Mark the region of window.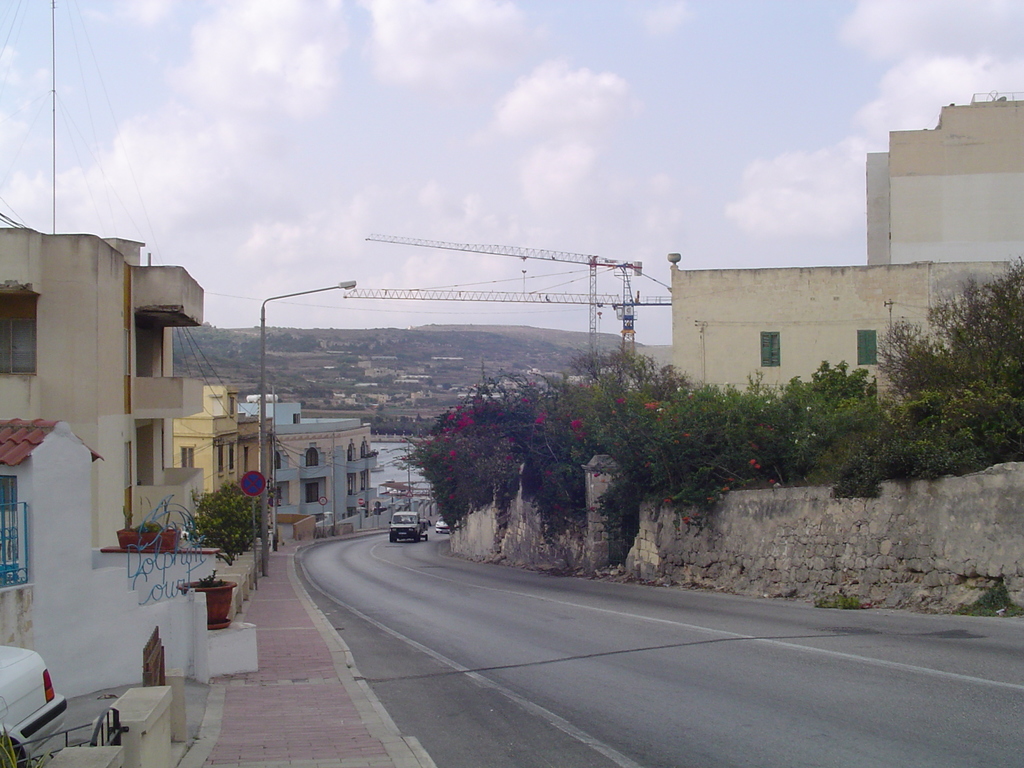
Region: region(301, 450, 323, 466).
